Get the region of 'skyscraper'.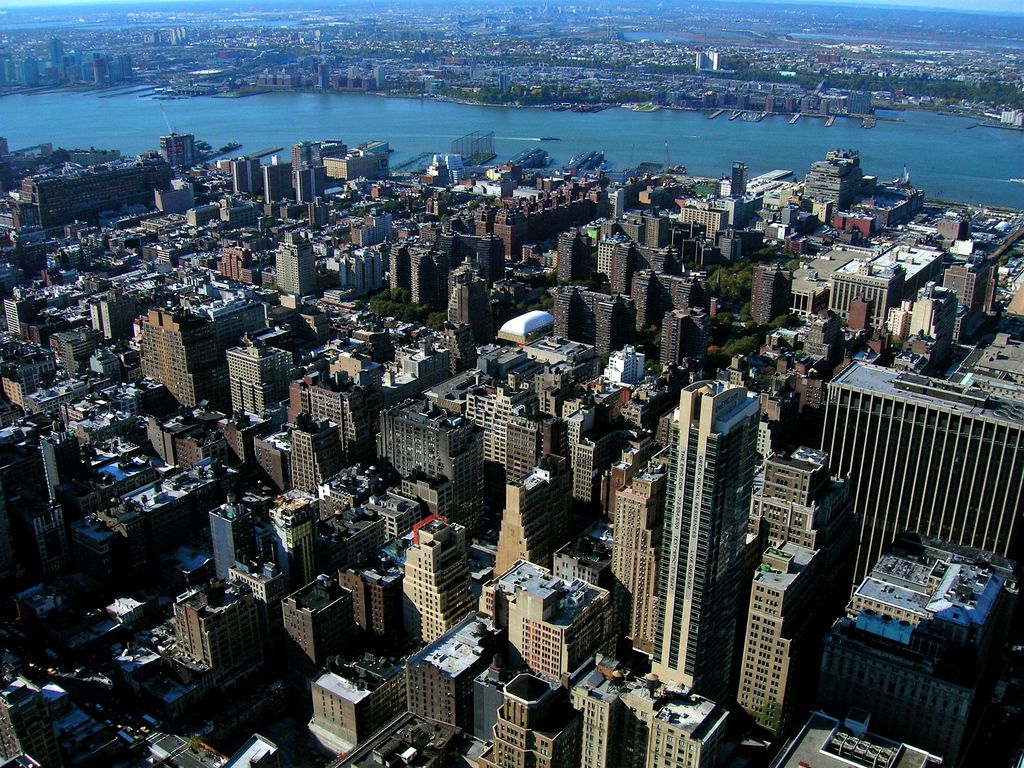
[397,516,486,648].
